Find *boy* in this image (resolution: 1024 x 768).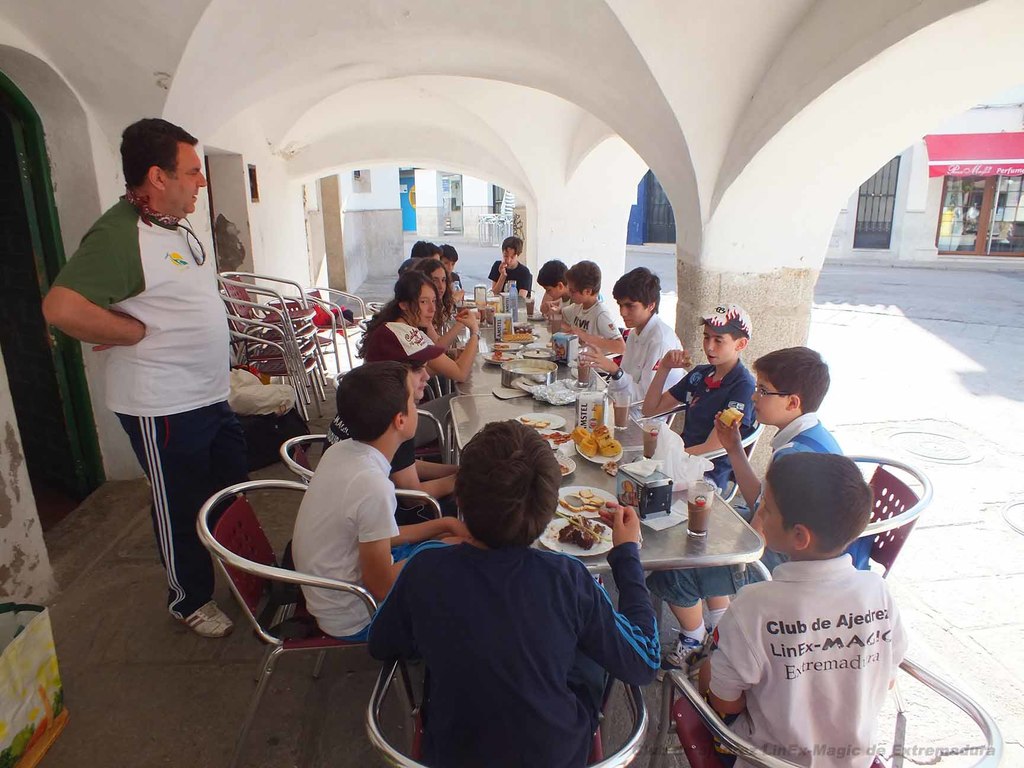
[699,452,908,767].
